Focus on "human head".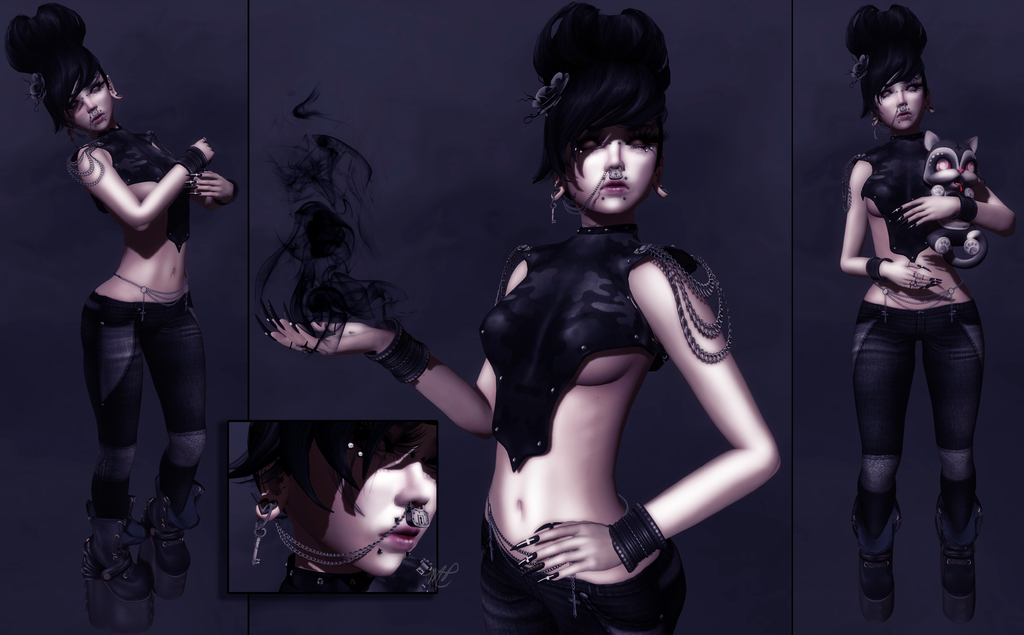
Focused at <region>227, 422, 439, 577</region>.
